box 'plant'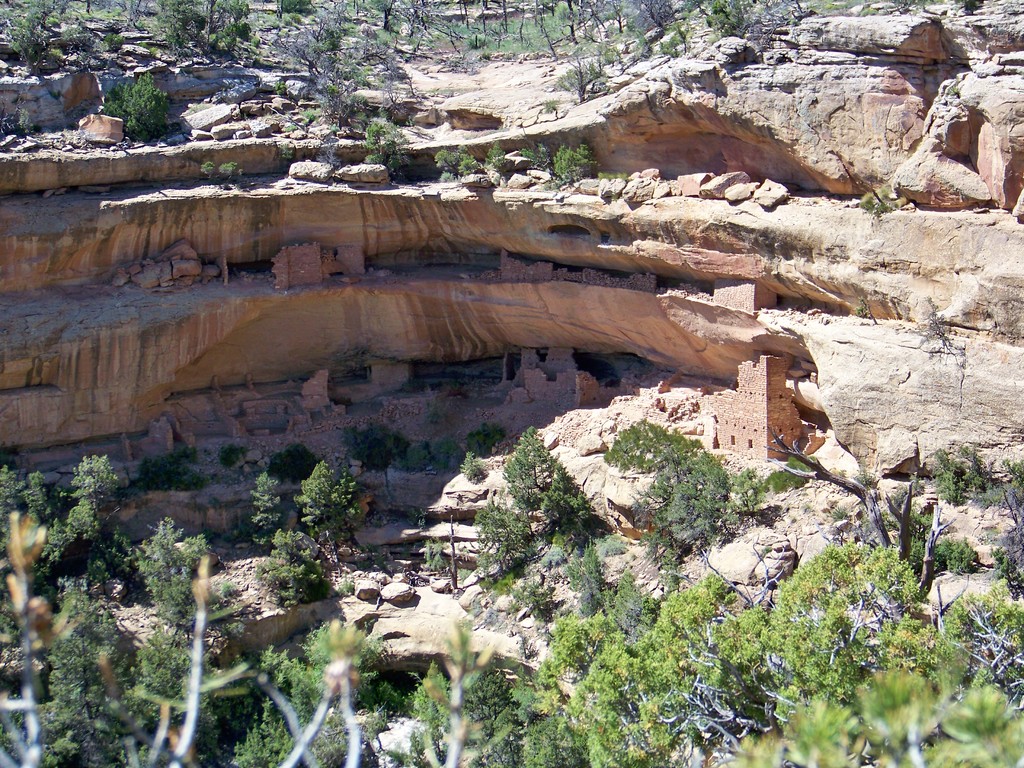
(left=435, top=142, right=486, bottom=179)
